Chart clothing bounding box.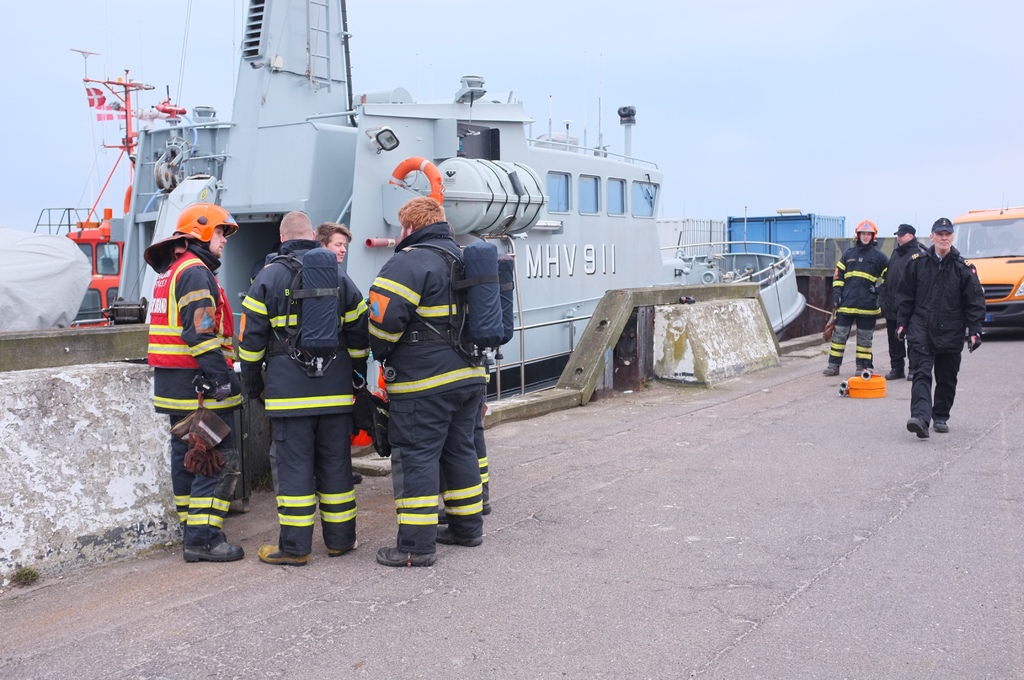
Charted: 352:189:513:554.
